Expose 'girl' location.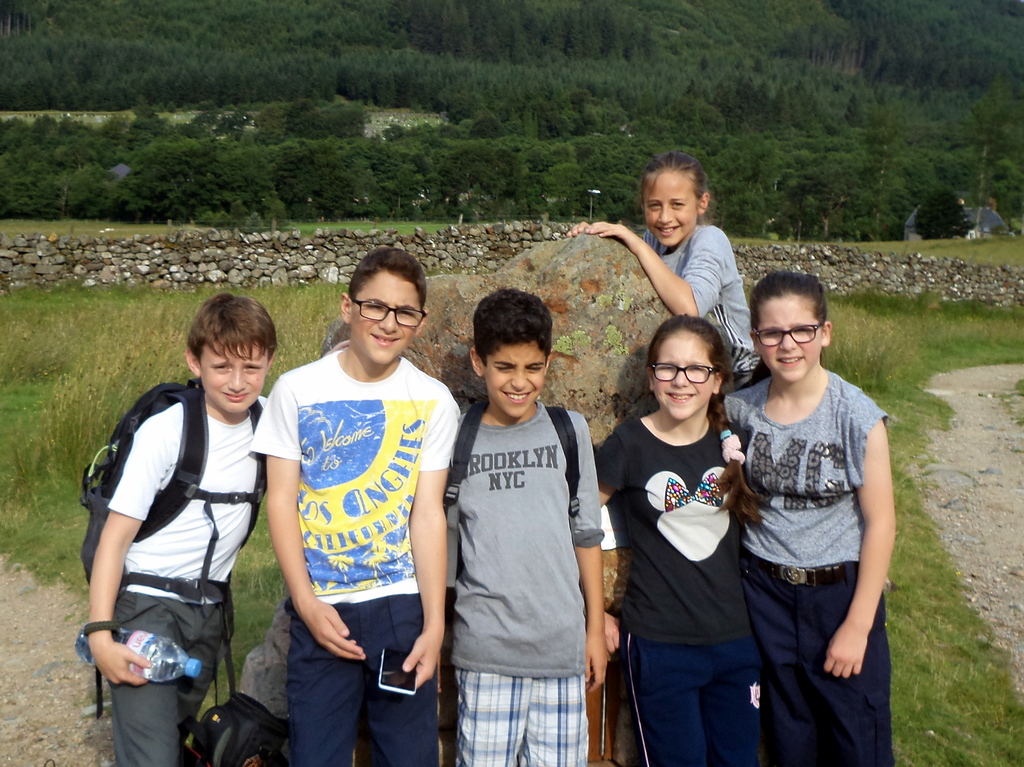
Exposed at pyautogui.locateOnScreen(566, 155, 763, 386).
